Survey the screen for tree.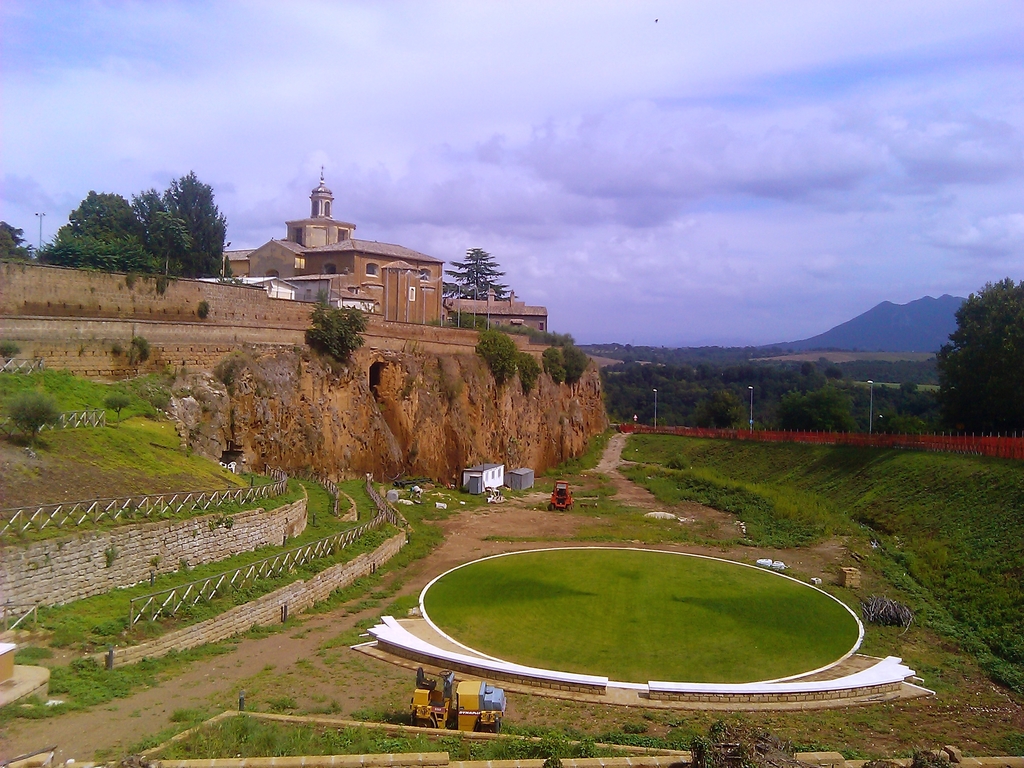
Survey found: 694 386 747 436.
